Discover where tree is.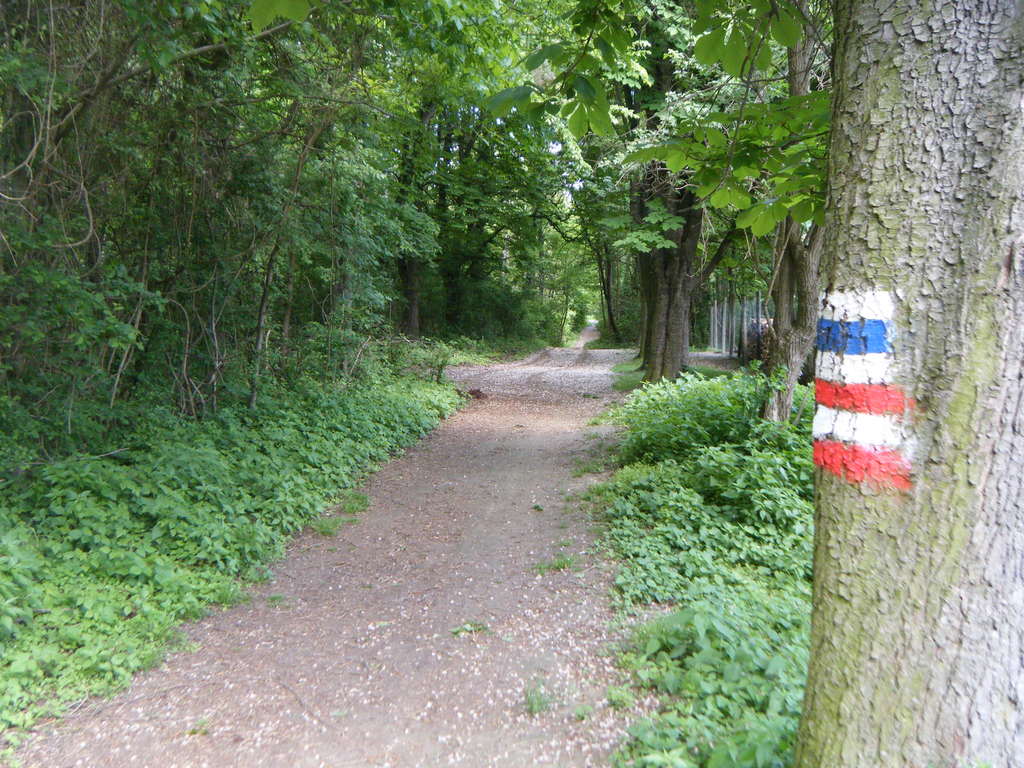
Discovered at 788 0 1023 765.
